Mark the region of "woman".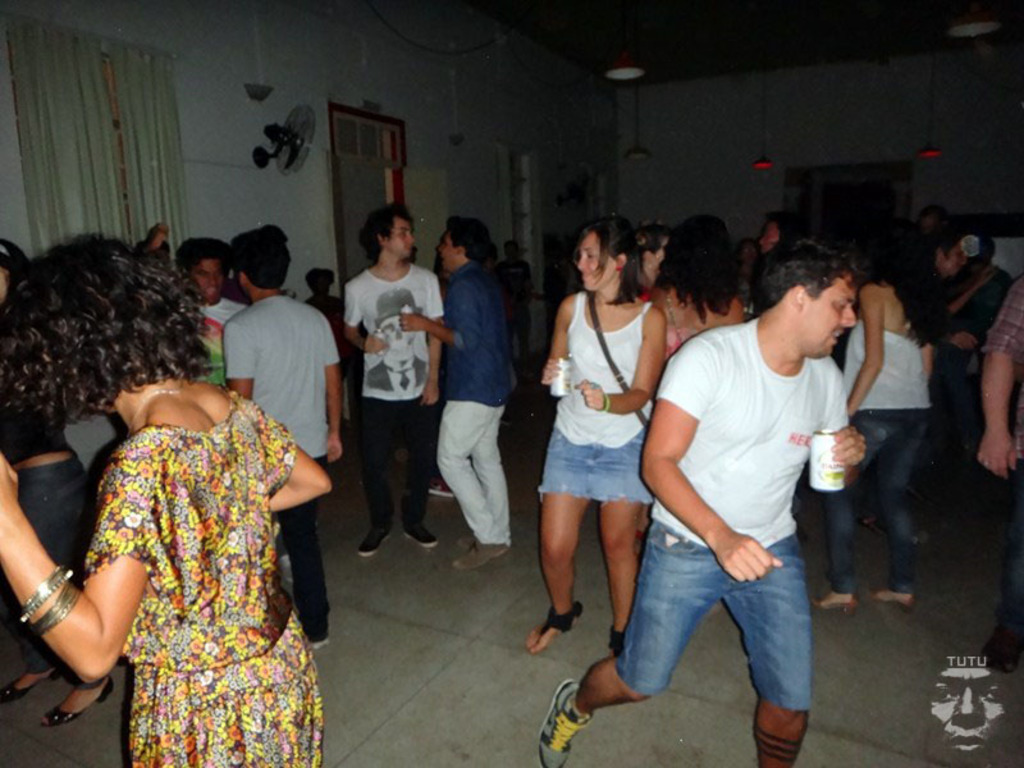
Region: [0, 229, 344, 767].
